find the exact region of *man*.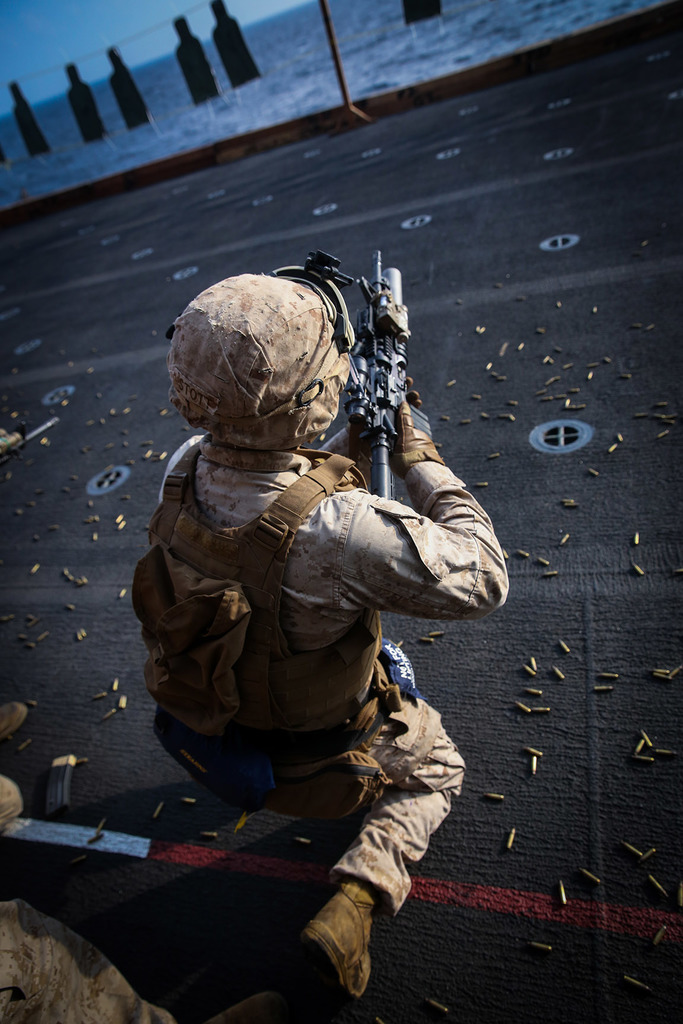
Exact region: detection(141, 209, 509, 984).
